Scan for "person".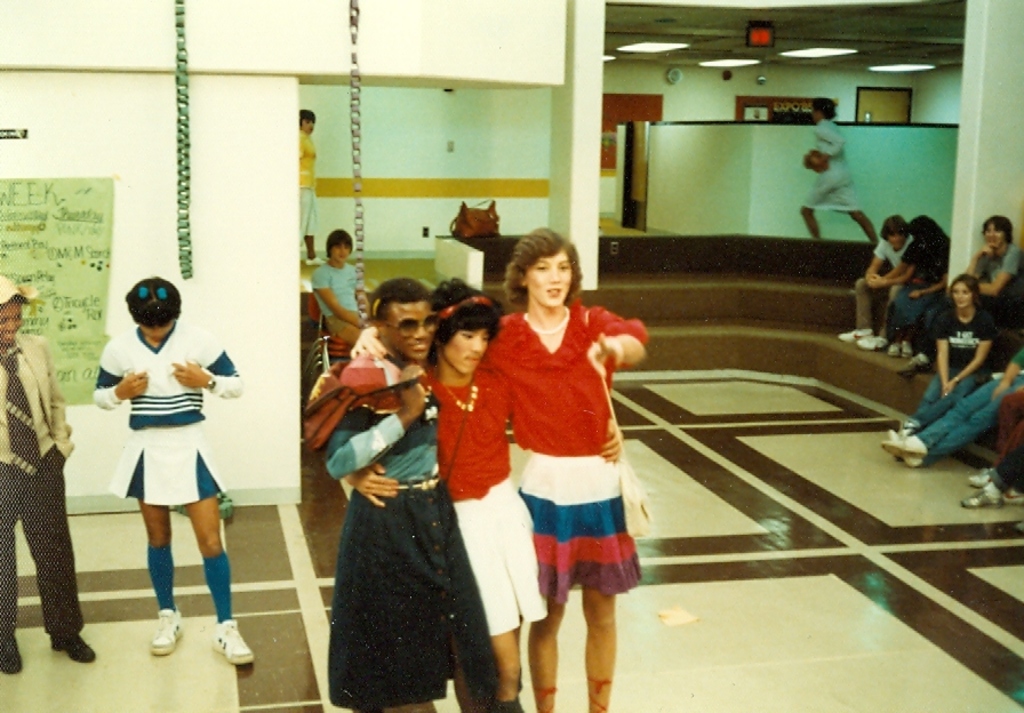
Scan result: (x1=967, y1=214, x2=1021, y2=326).
